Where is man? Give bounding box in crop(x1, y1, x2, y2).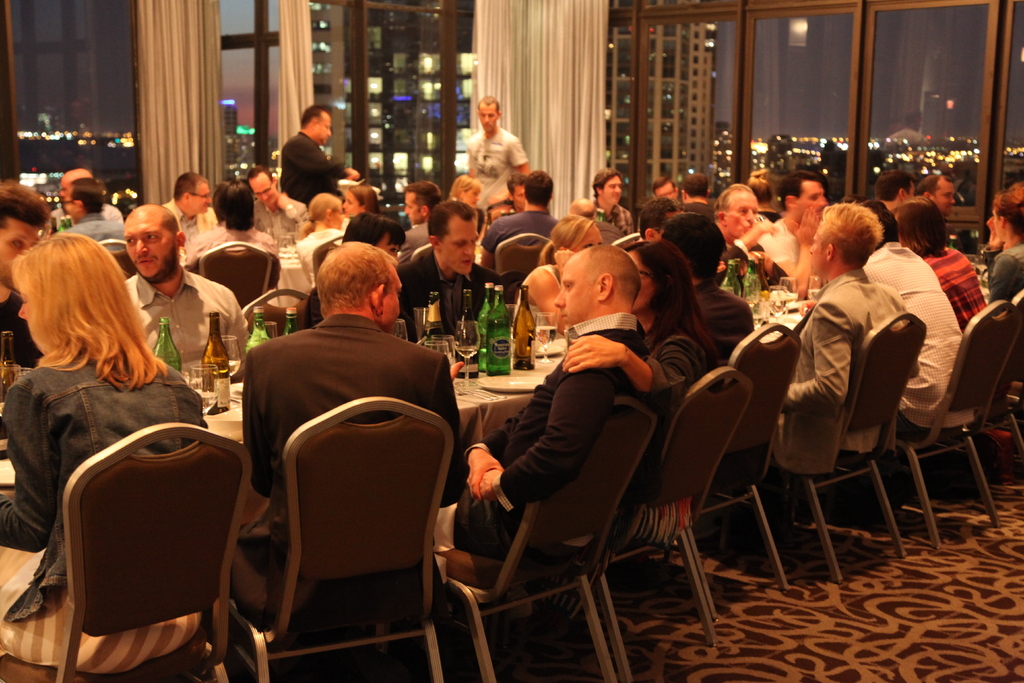
crop(400, 180, 439, 258).
